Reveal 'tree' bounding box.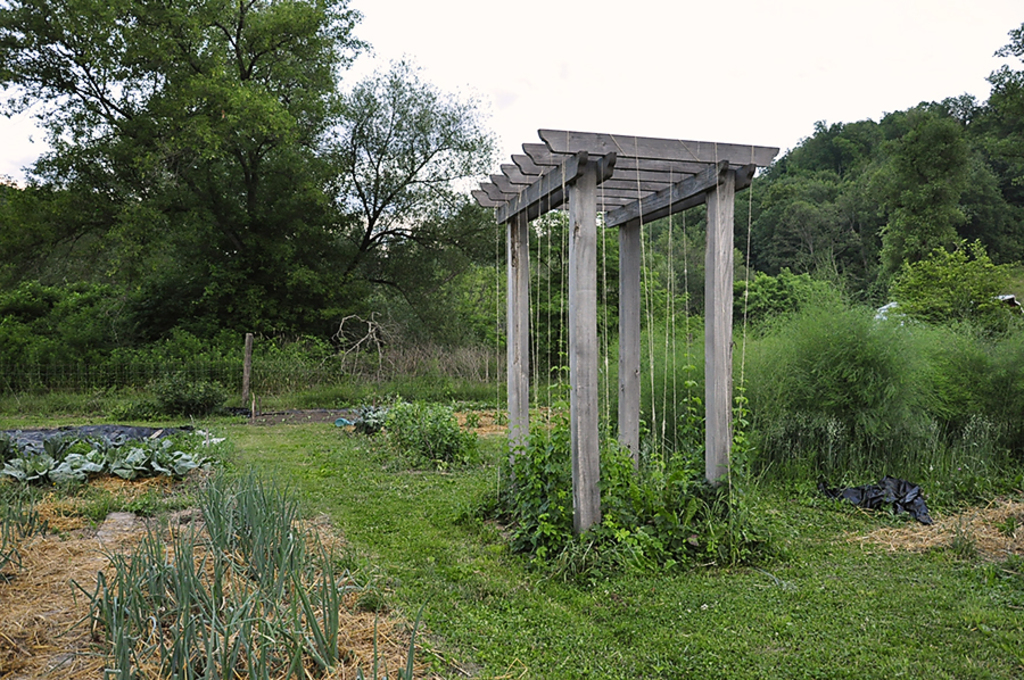
Revealed: 456 181 529 350.
